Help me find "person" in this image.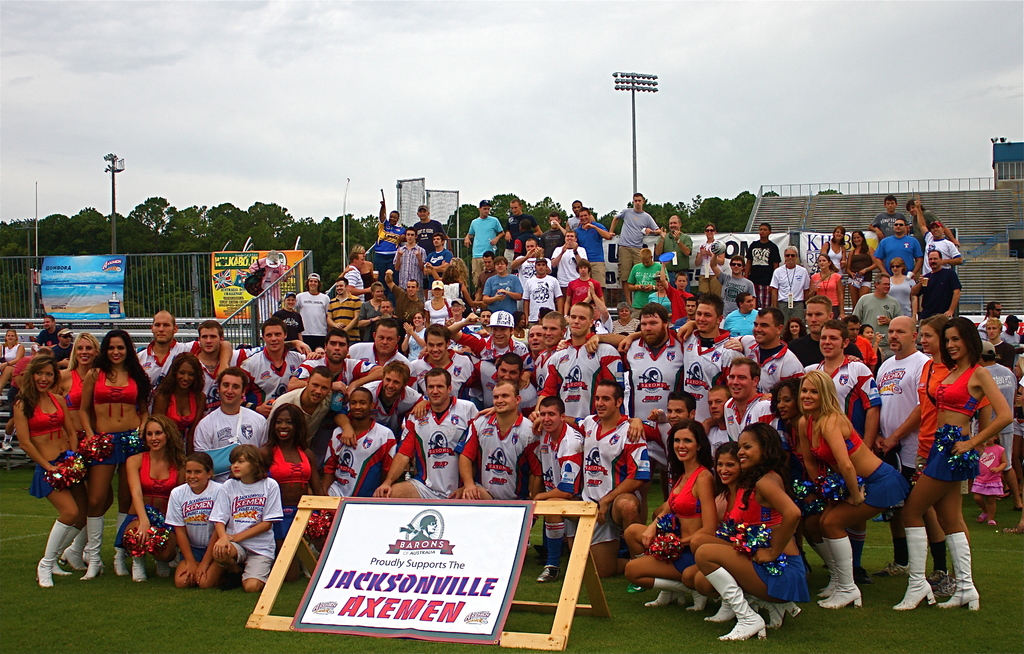
Found it: <bbox>118, 413, 186, 586</bbox>.
